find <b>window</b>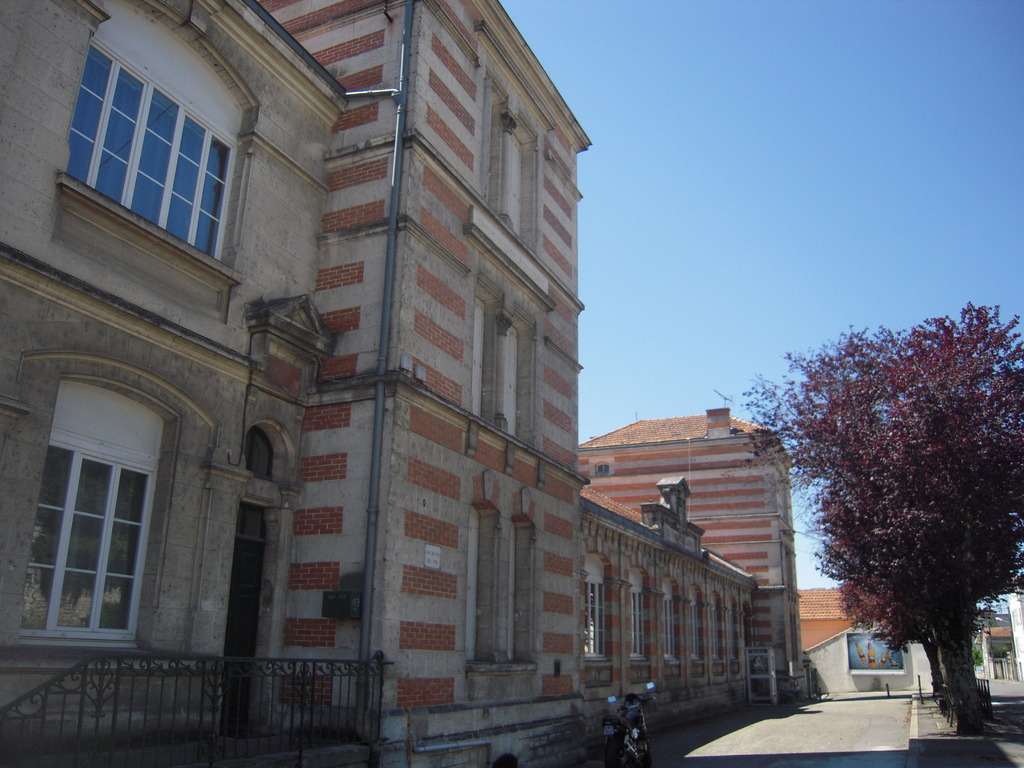
[586, 576, 604, 660]
